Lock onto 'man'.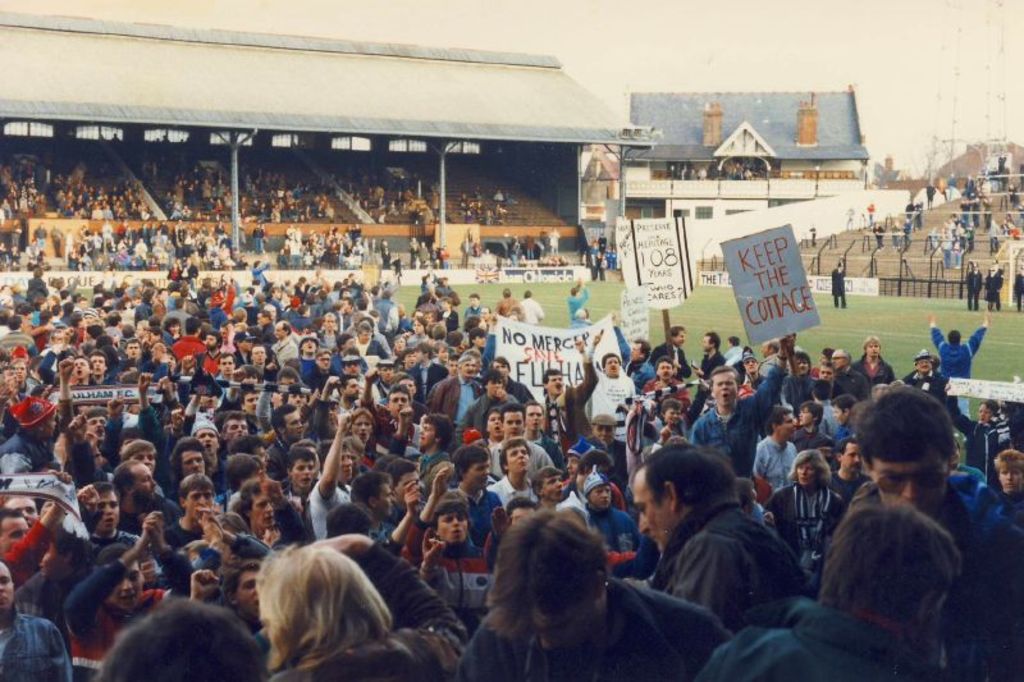
Locked: l=608, t=307, r=658, b=389.
